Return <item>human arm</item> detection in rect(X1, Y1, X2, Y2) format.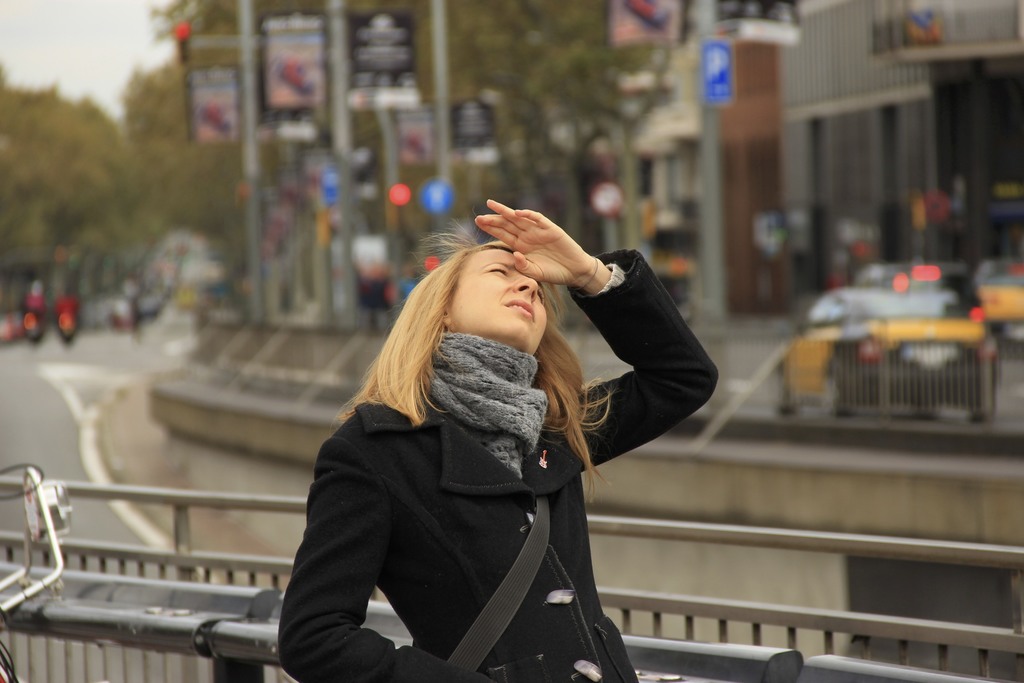
rect(279, 441, 486, 682).
